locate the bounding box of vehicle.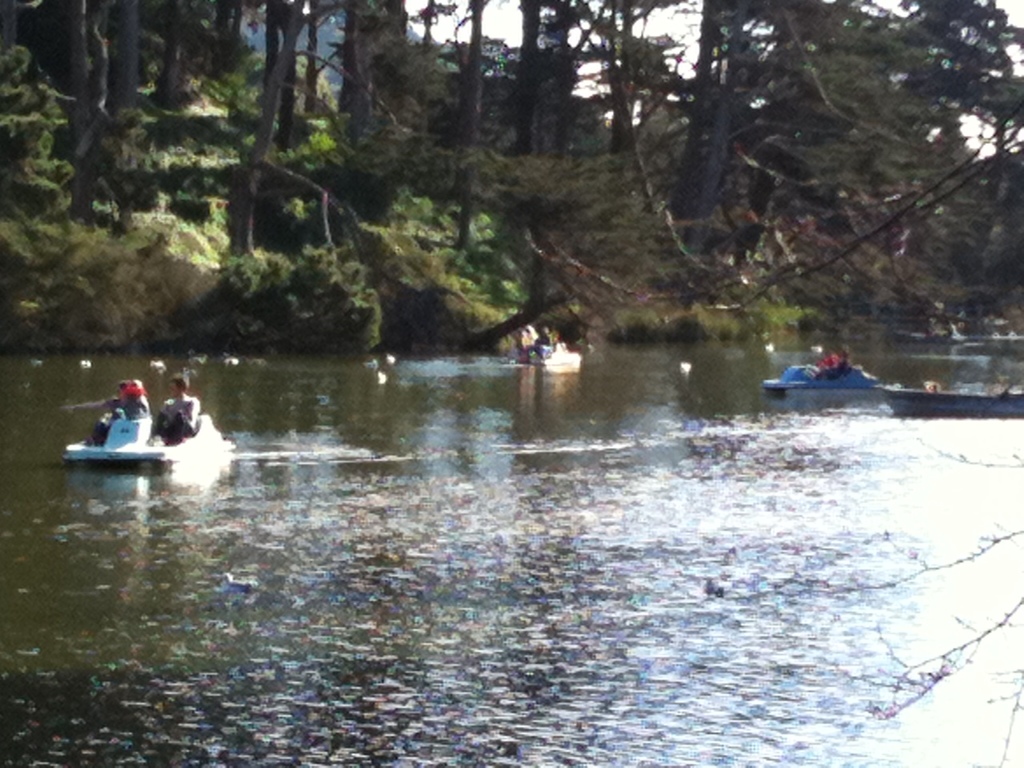
Bounding box: box(764, 345, 899, 410).
